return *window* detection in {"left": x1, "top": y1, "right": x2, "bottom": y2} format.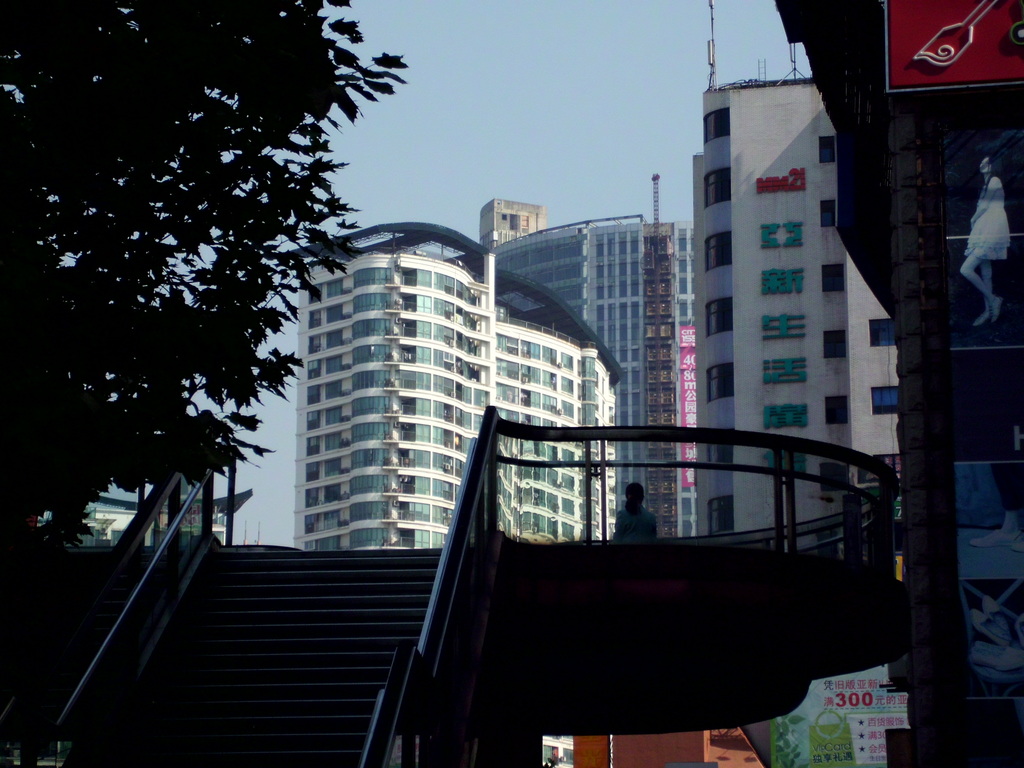
{"left": 817, "top": 452, "right": 851, "bottom": 492}.
